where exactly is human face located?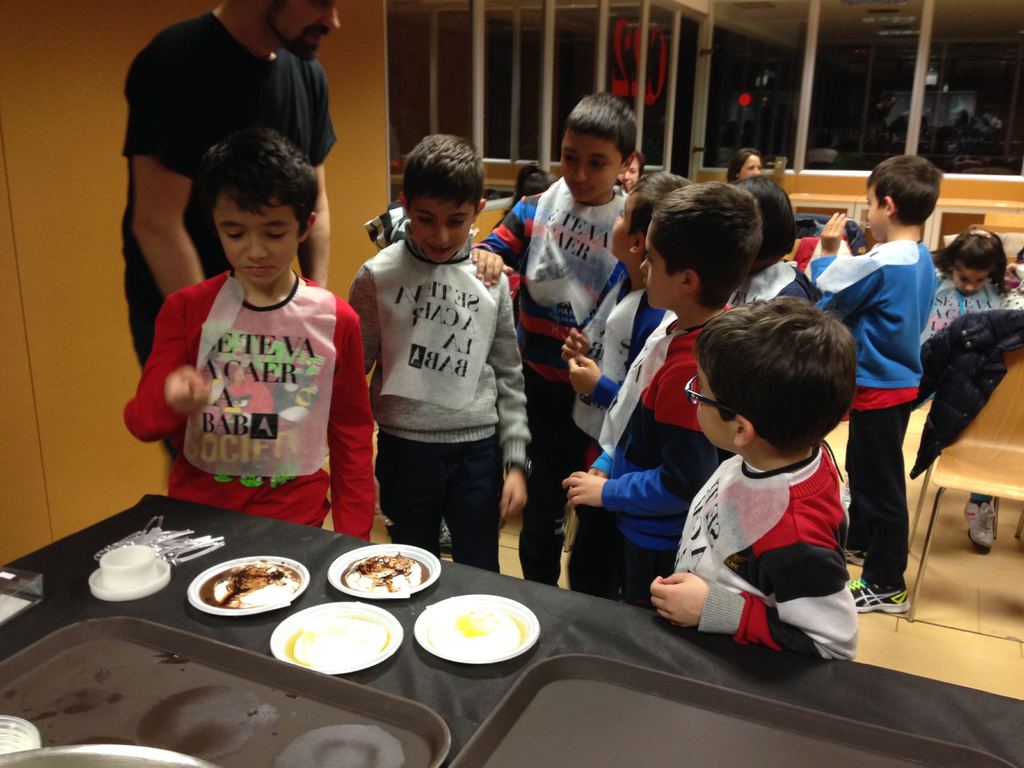
Its bounding box is <bbox>955, 268, 986, 292</bbox>.
